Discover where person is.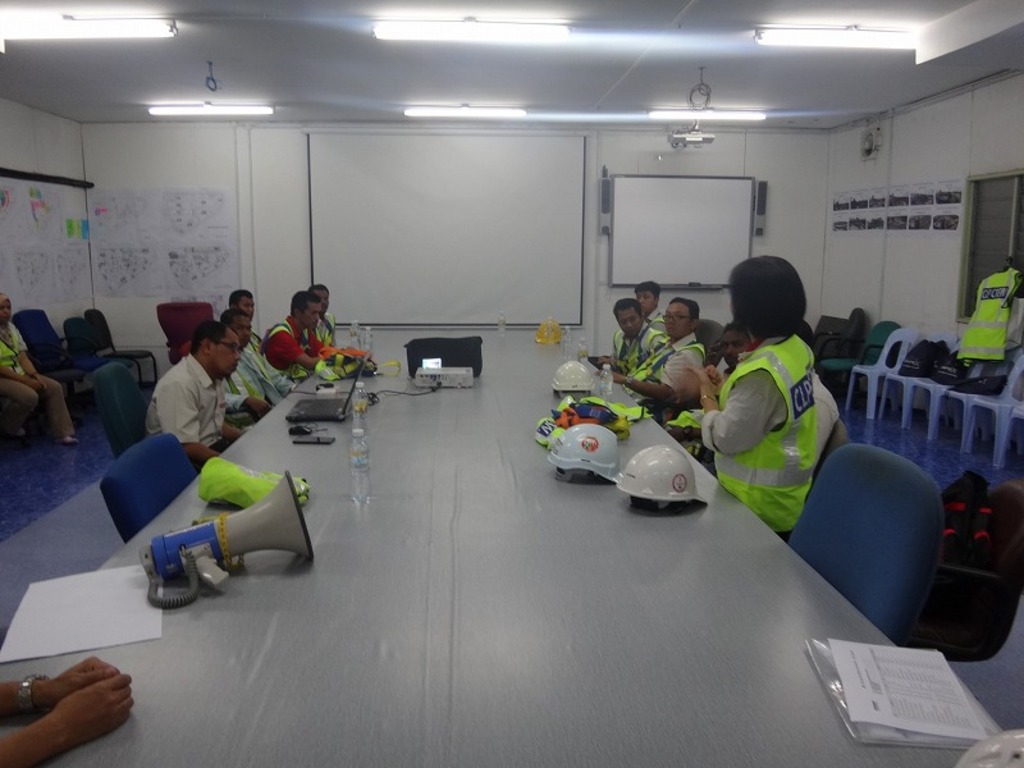
Discovered at (681, 256, 842, 549).
